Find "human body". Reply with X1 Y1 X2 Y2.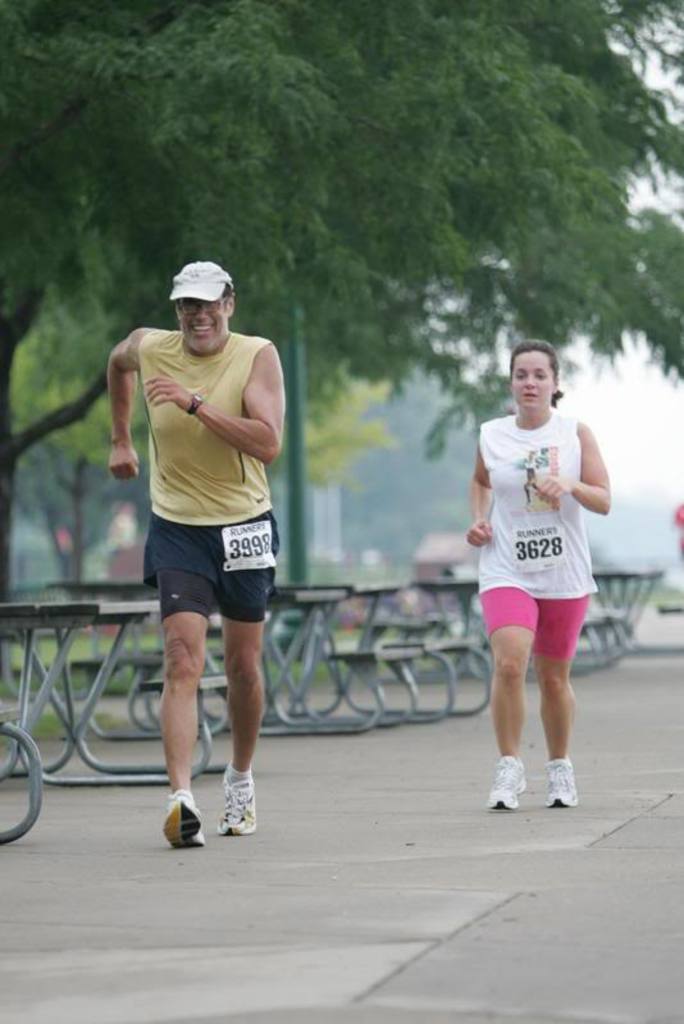
106 259 292 852.
